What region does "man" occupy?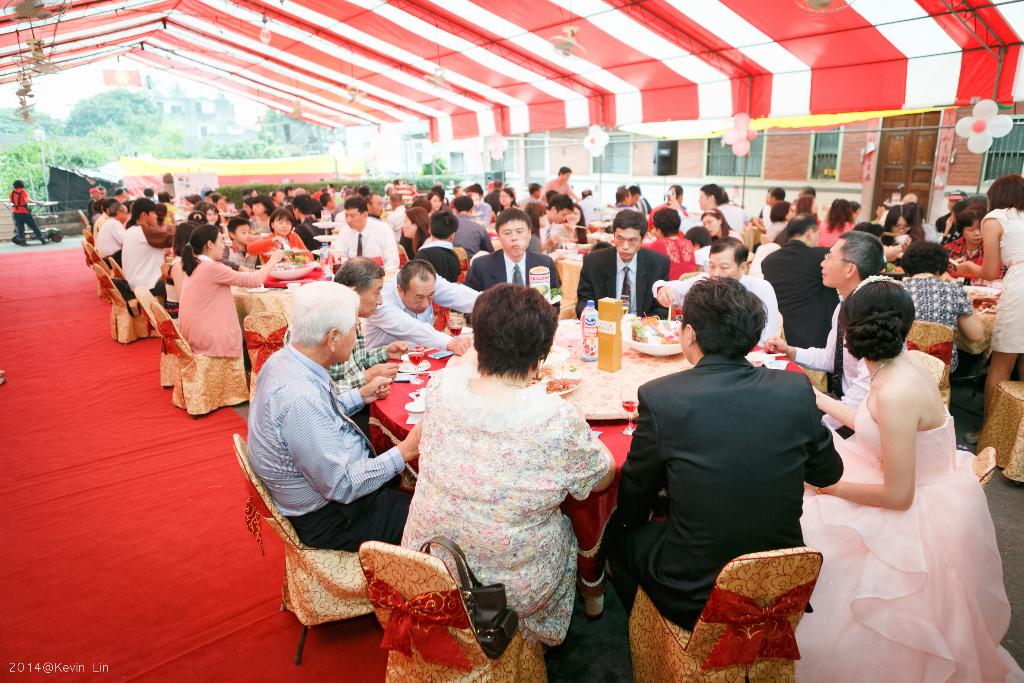
(left=719, top=187, right=755, bottom=234).
